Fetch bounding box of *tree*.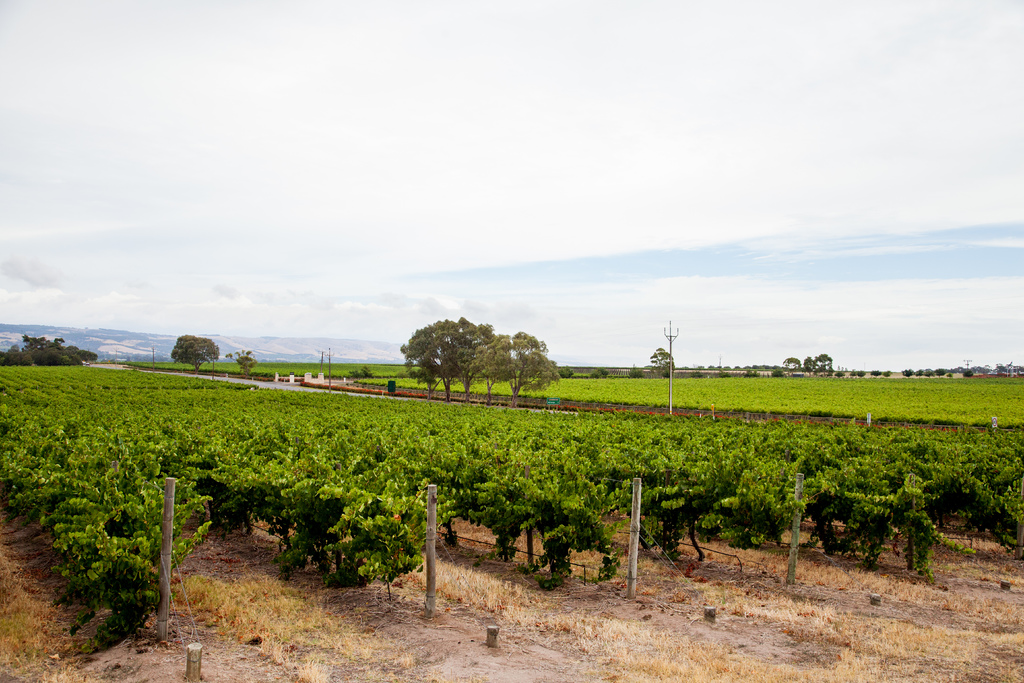
Bbox: Rect(867, 368, 879, 379).
